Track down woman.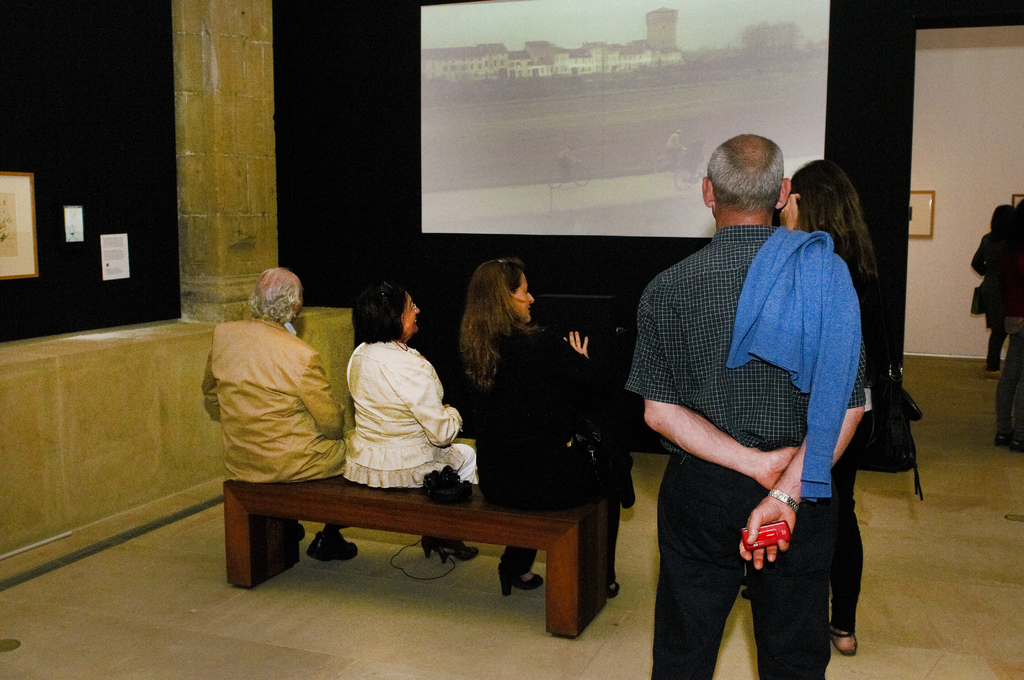
Tracked to box=[336, 285, 470, 517].
